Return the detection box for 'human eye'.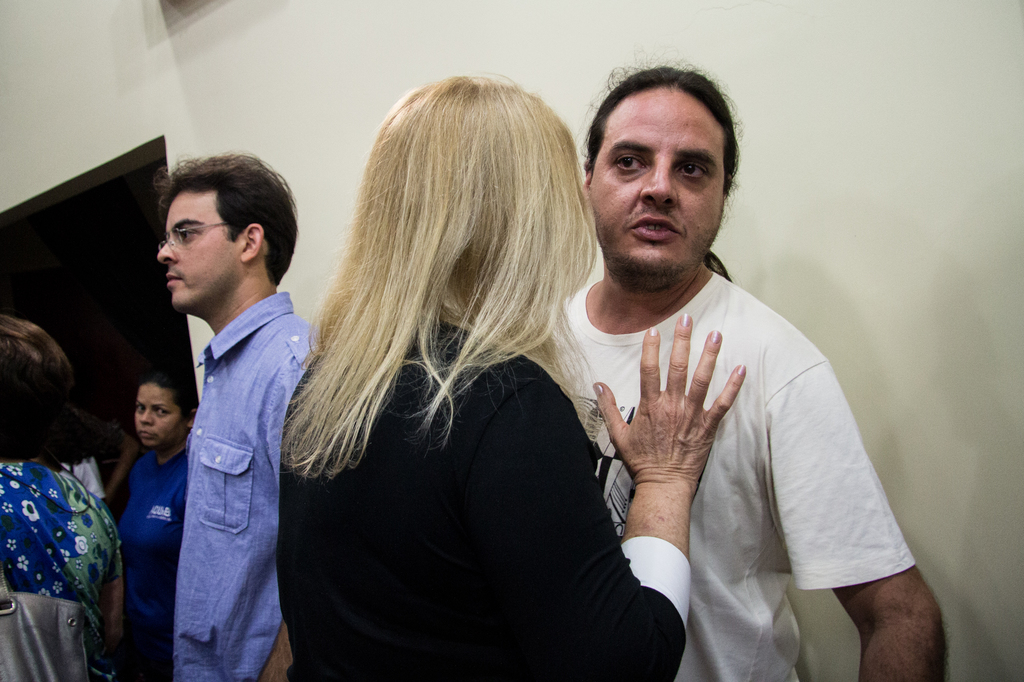
610,150,649,177.
